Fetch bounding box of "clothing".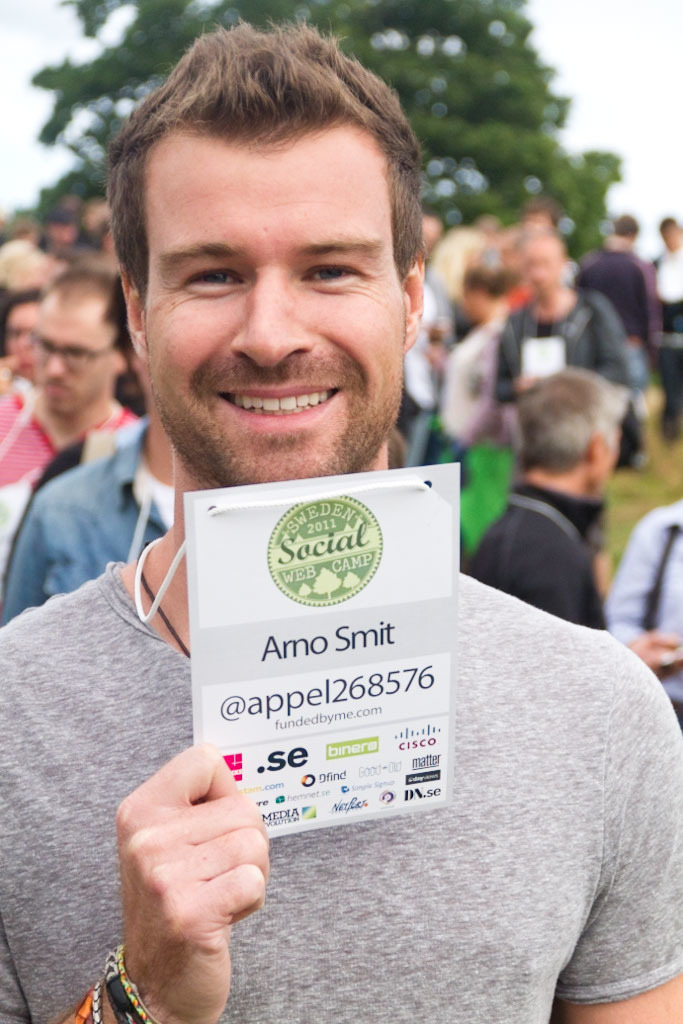
Bbox: bbox=(646, 244, 682, 422).
